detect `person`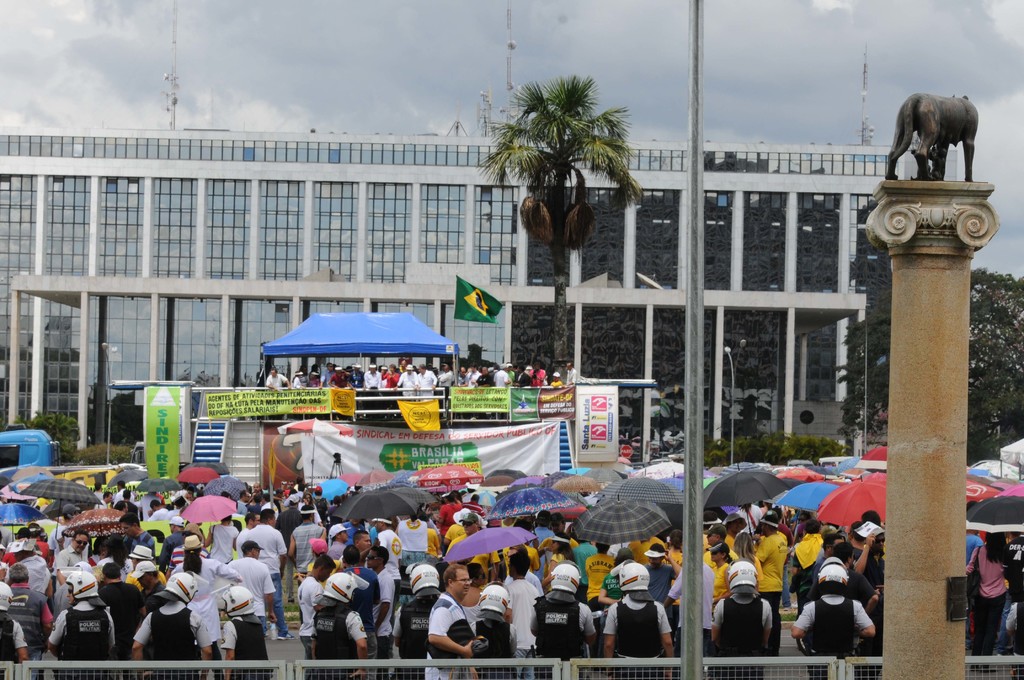
{"left": 179, "top": 545, "right": 239, "bottom": 596}
